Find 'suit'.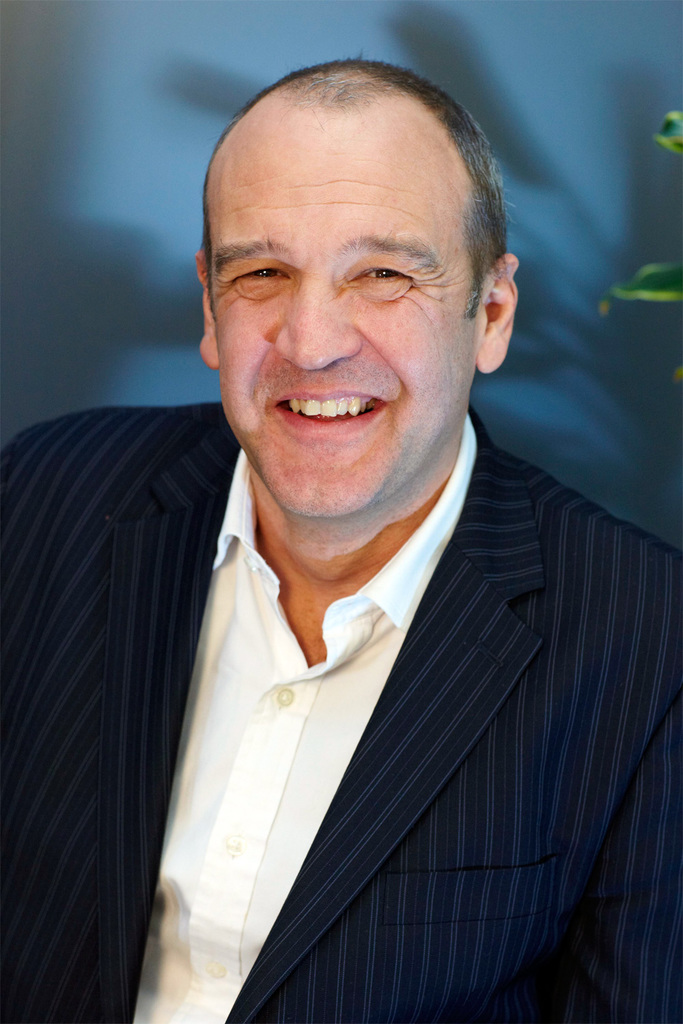
box=[0, 397, 682, 1023].
